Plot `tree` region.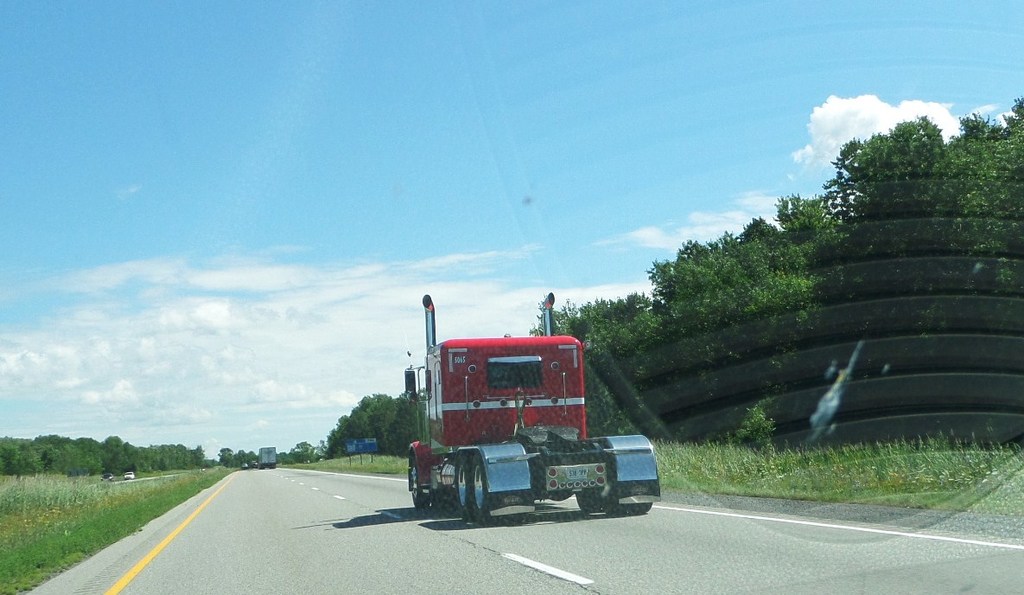
Plotted at [921,103,1023,447].
